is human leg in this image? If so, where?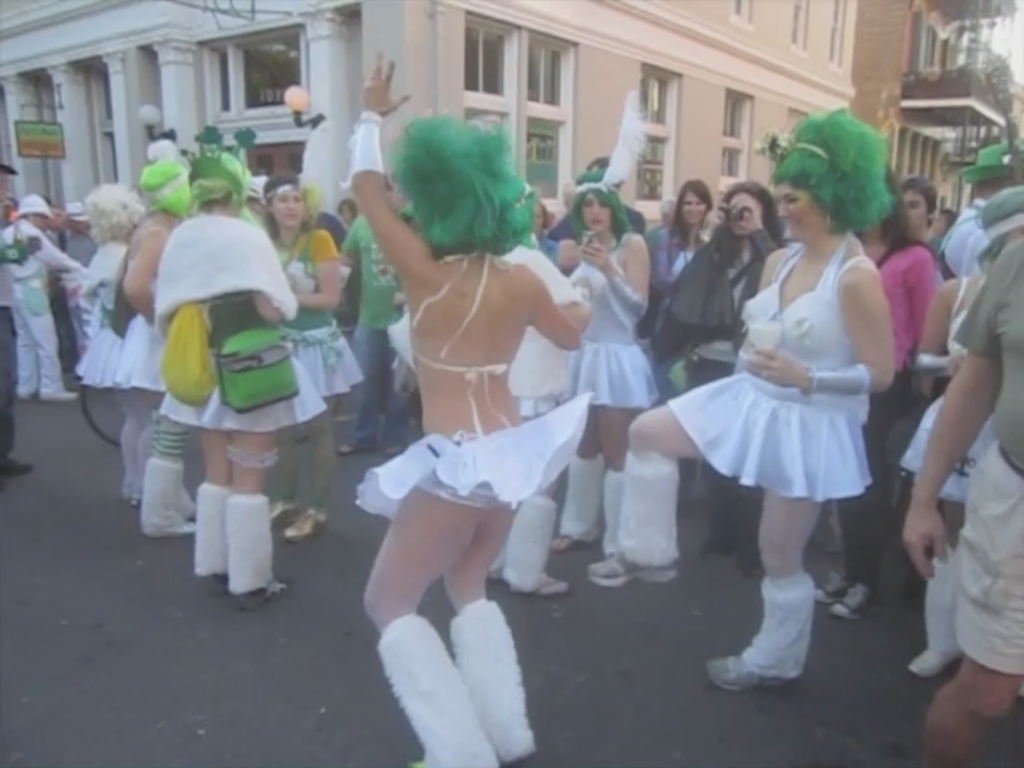
Yes, at x1=558, y1=435, x2=604, y2=556.
